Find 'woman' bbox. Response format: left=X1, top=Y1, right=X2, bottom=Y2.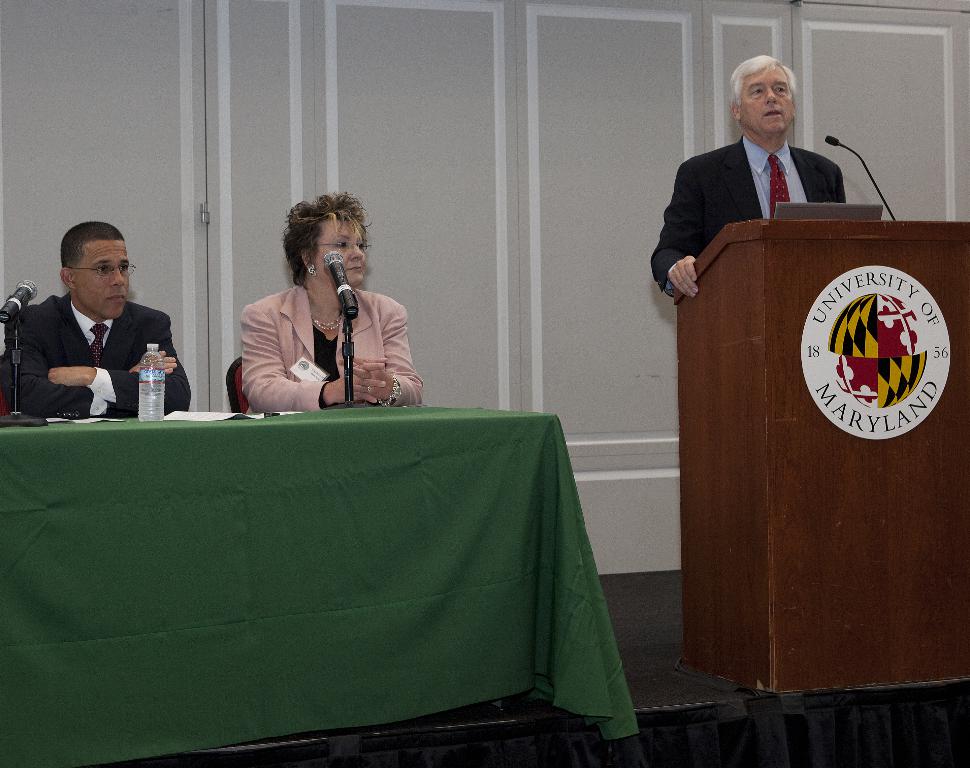
left=222, top=186, right=387, bottom=389.
